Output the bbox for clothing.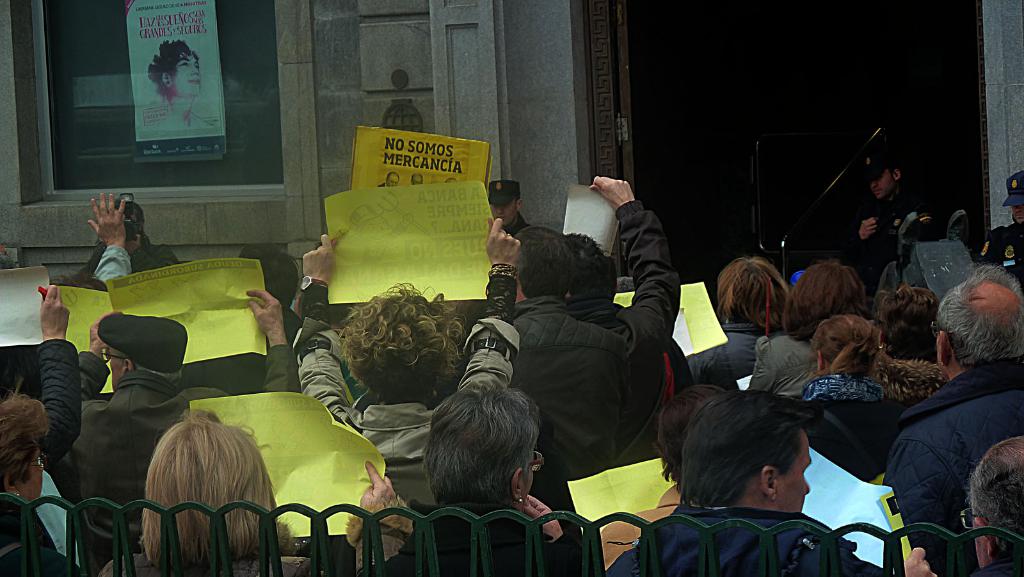
box=[804, 362, 888, 398].
